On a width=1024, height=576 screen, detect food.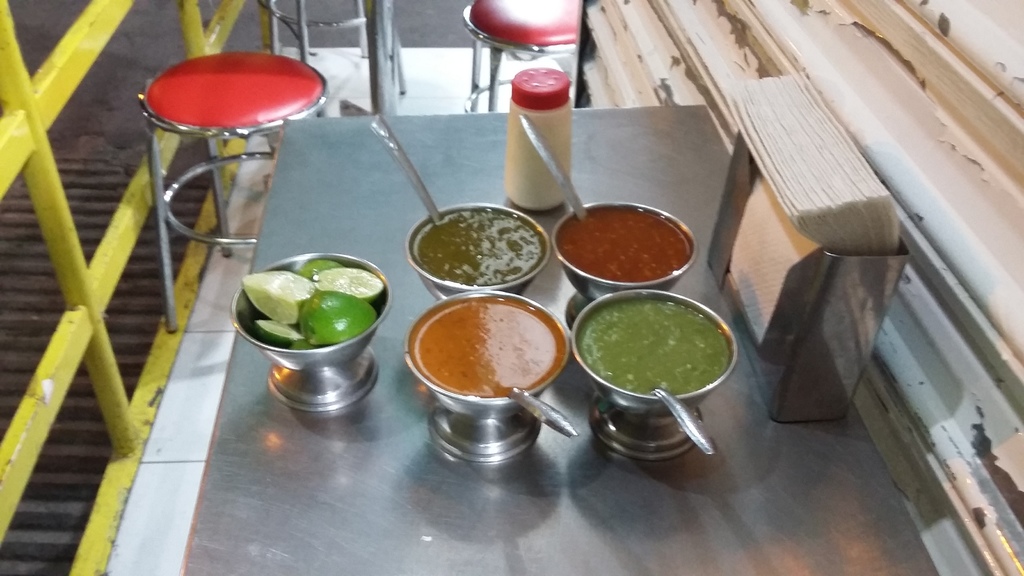
Rect(571, 285, 733, 417).
